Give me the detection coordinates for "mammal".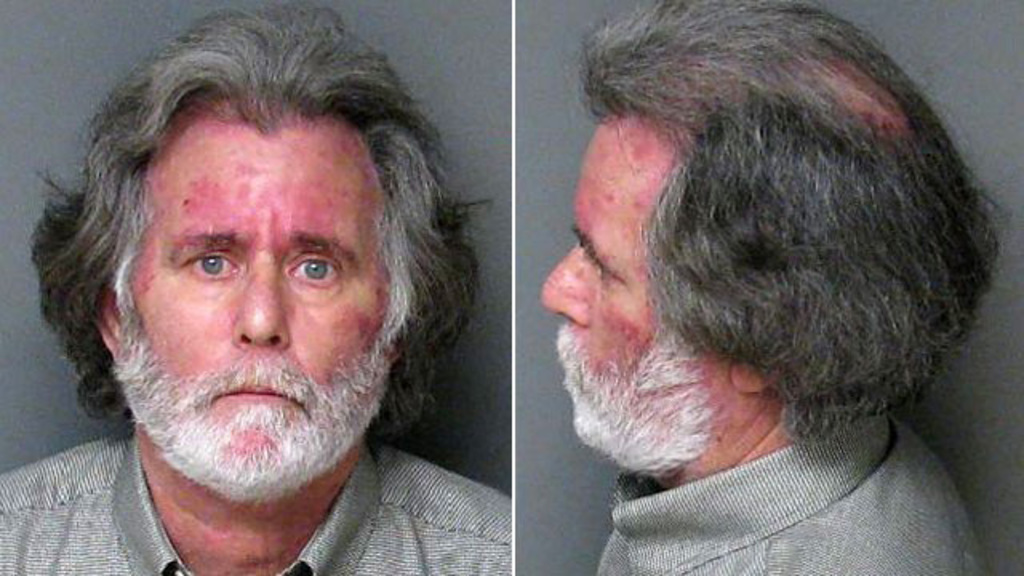
[520, 0, 1023, 541].
